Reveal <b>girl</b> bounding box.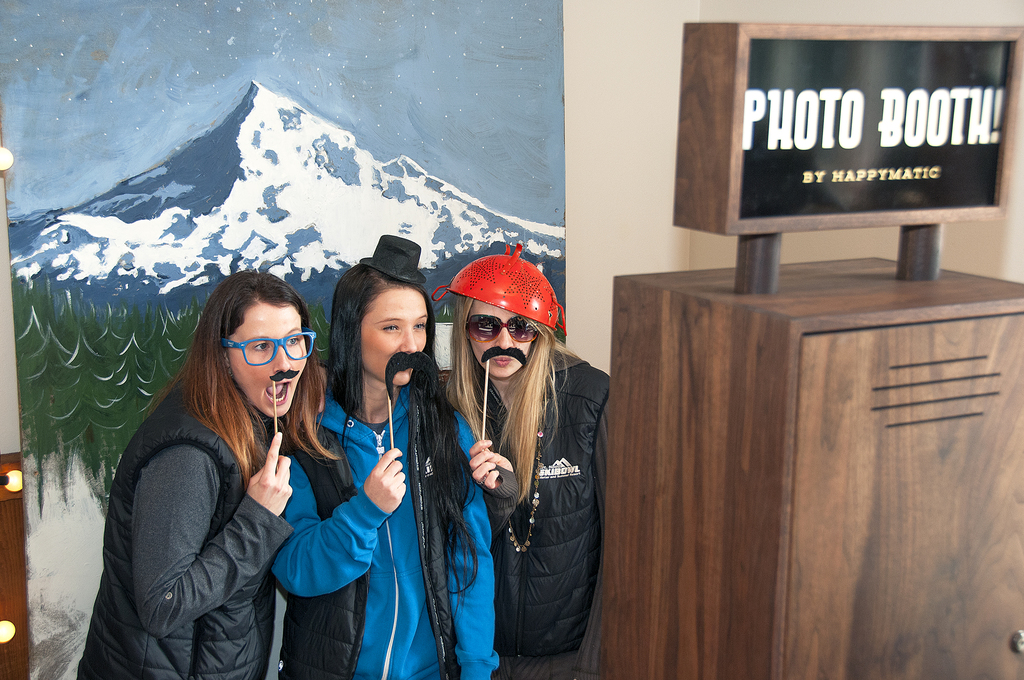
Revealed: <bbox>433, 241, 614, 679</bbox>.
